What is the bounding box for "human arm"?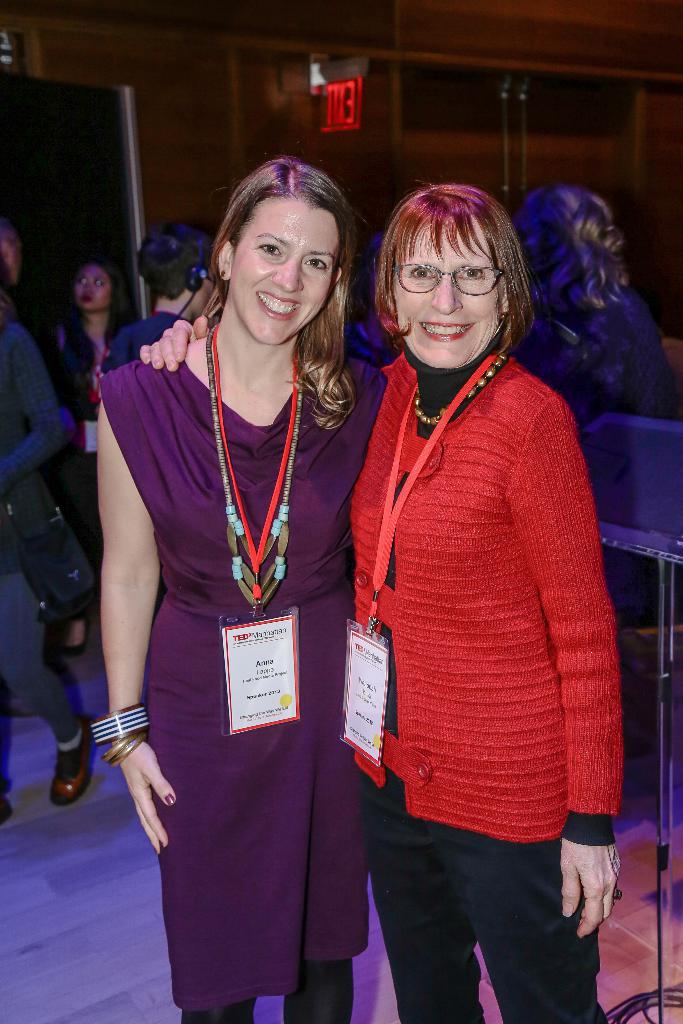
74 410 161 817.
